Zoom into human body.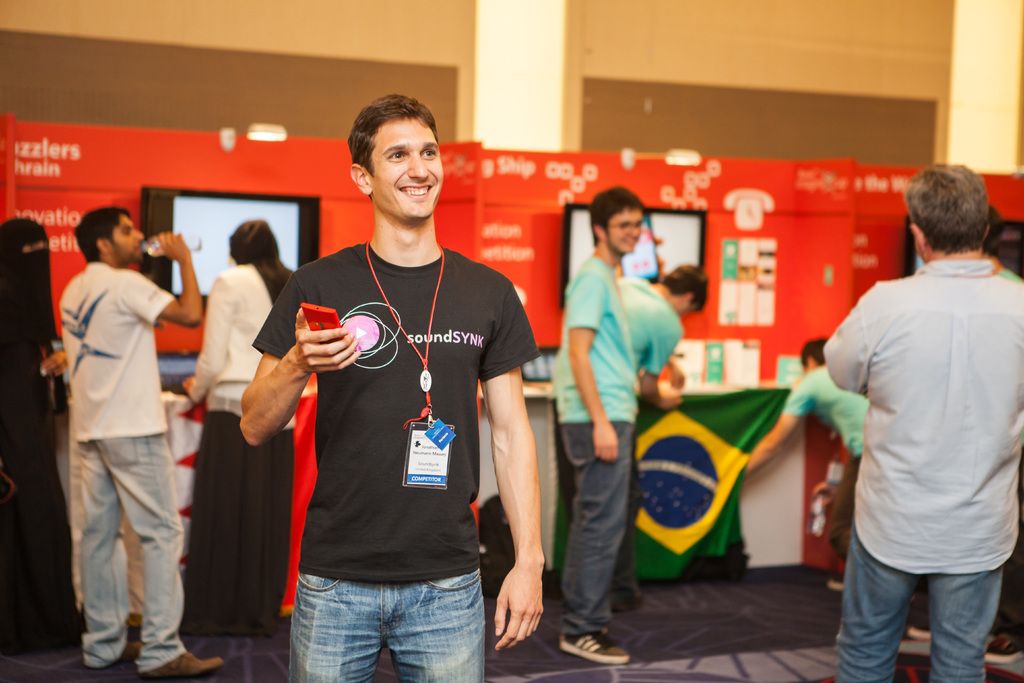
Zoom target: box(819, 150, 1023, 682).
